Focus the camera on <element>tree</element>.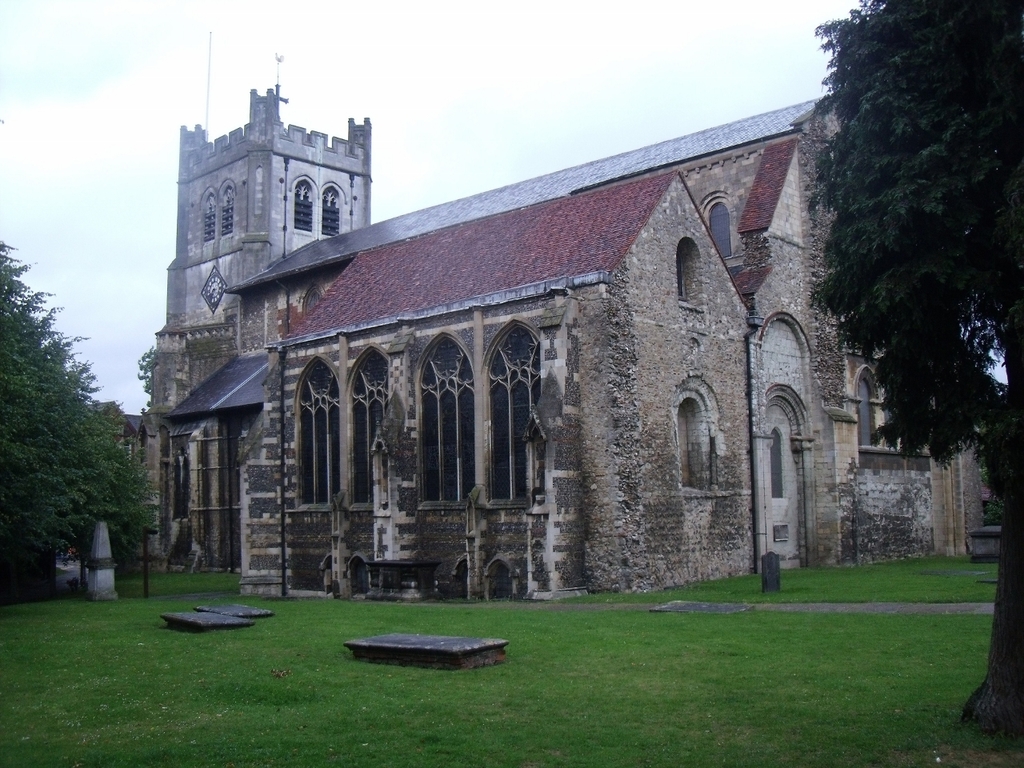
Focus region: x1=810, y1=0, x2=1023, y2=735.
